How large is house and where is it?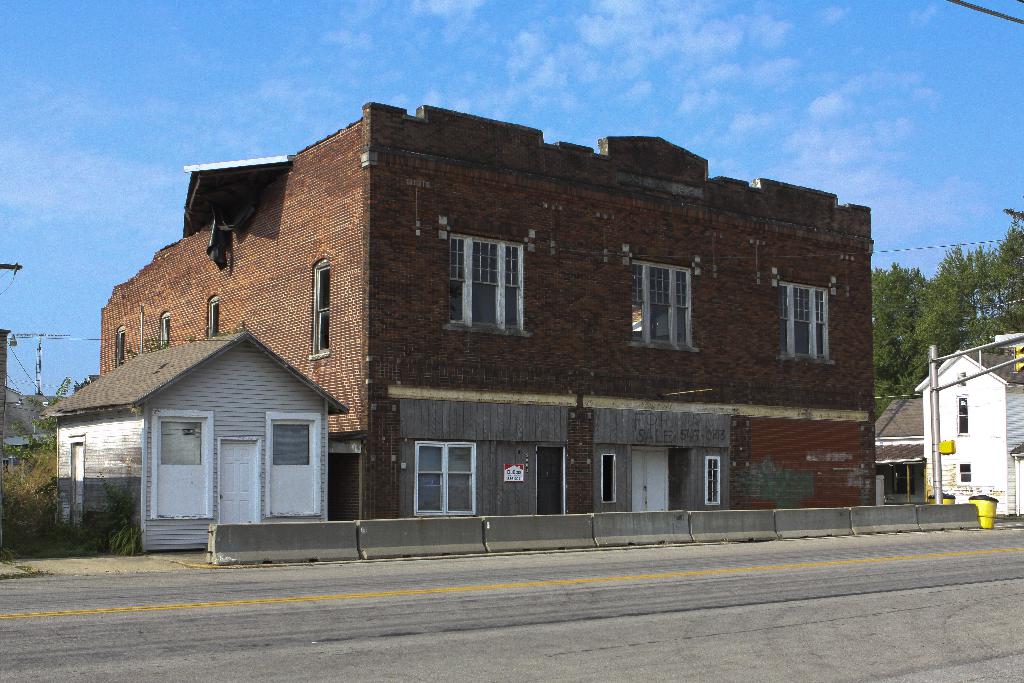
Bounding box: x1=913 y1=333 x2=1023 y2=516.
